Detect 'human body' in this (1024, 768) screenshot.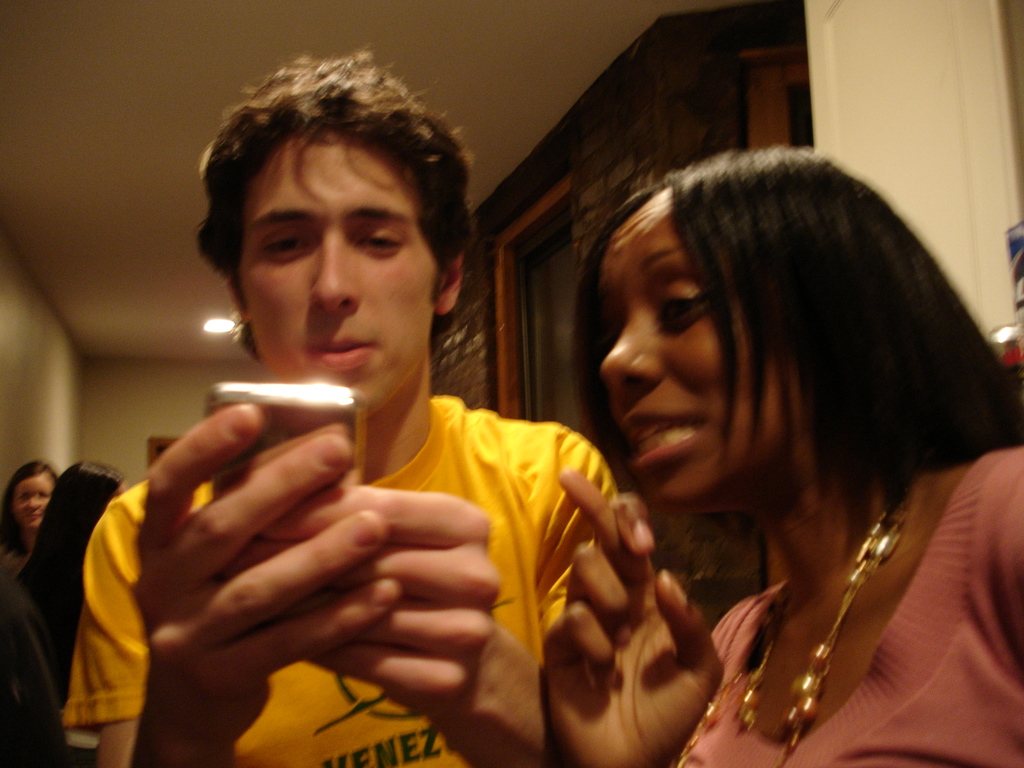
Detection: bbox=[45, 122, 743, 766].
